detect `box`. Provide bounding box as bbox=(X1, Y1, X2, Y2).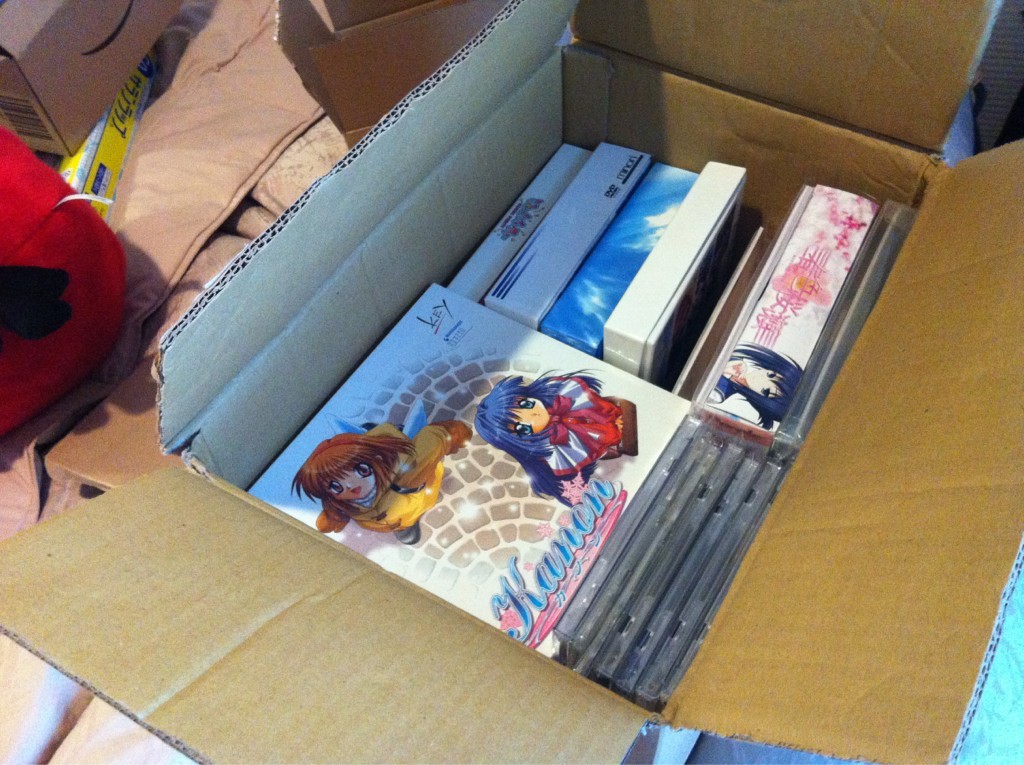
bbox=(8, 0, 181, 159).
